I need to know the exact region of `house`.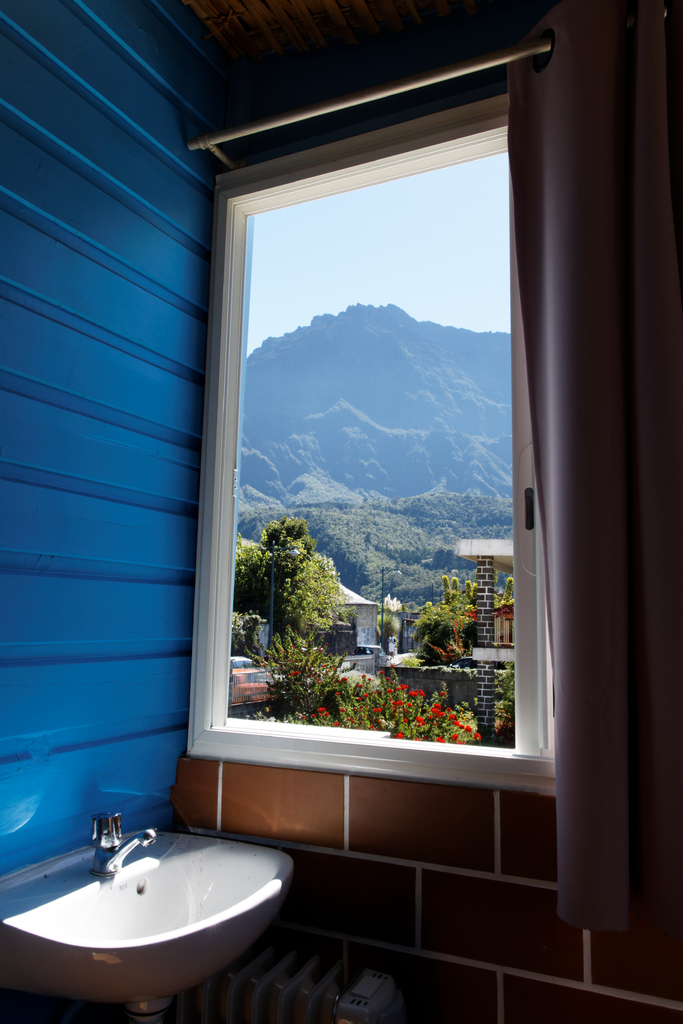
Region: x1=0, y1=0, x2=682, y2=1023.
